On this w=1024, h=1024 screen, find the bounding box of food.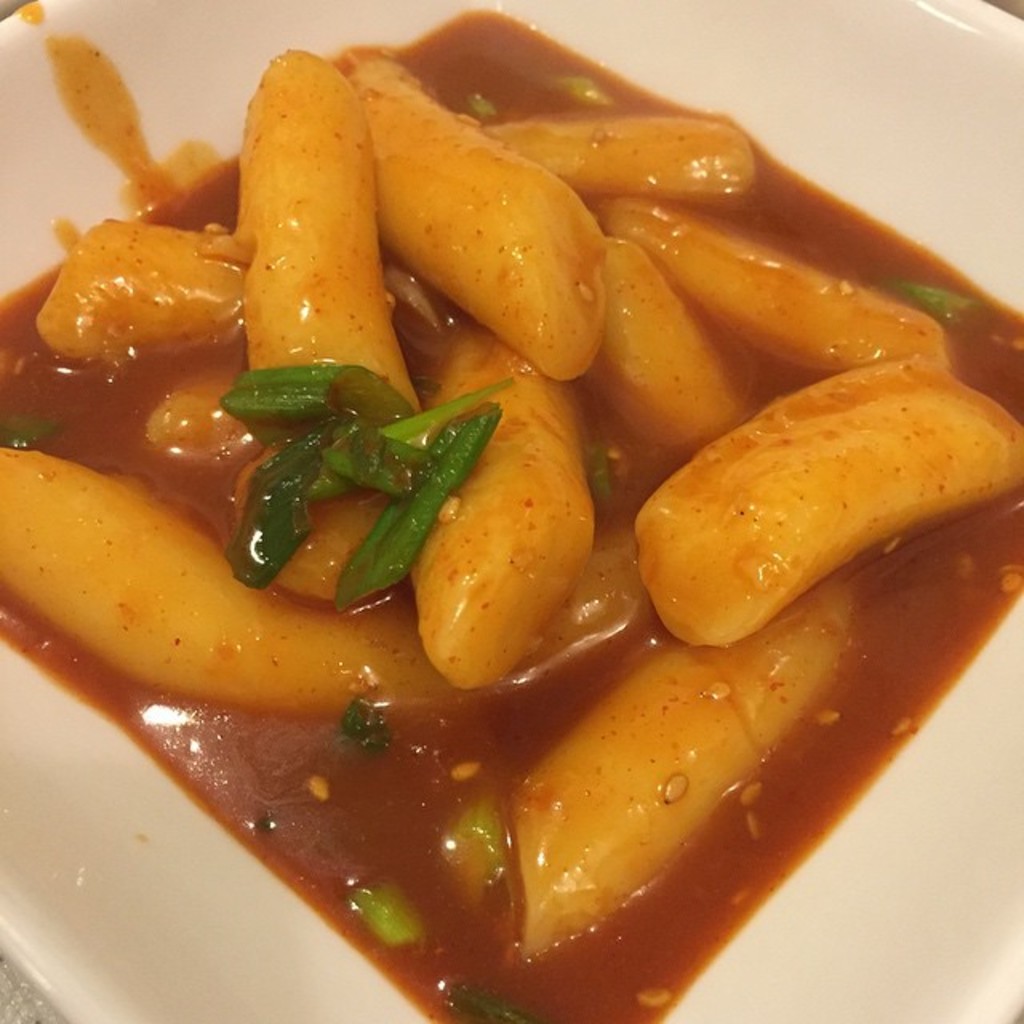
Bounding box: [0,5,1023,978].
